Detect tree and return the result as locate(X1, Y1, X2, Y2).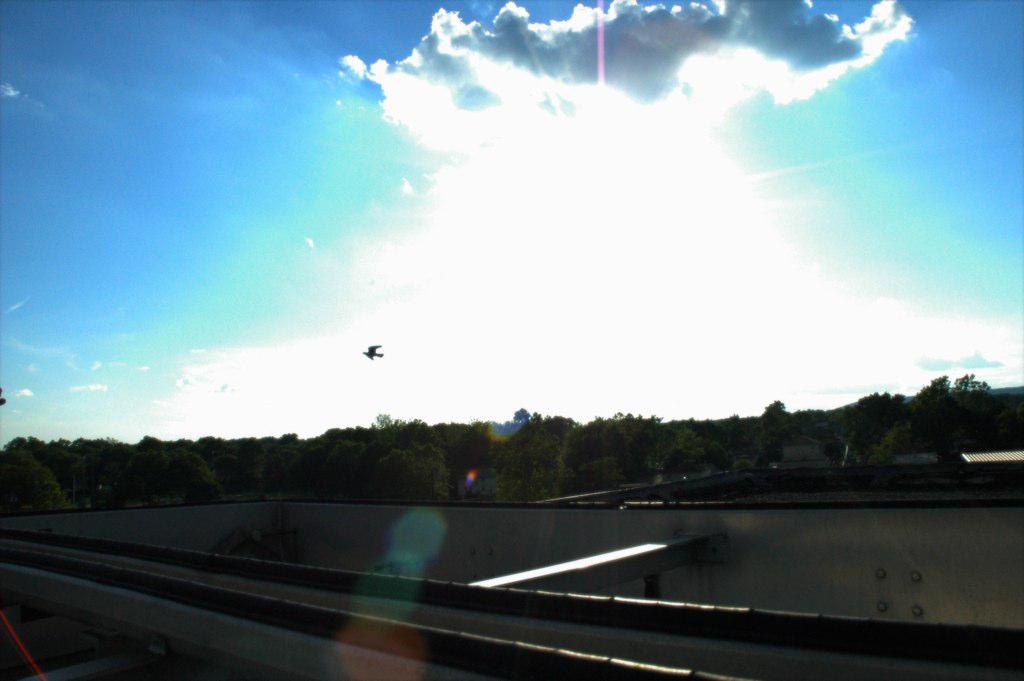
locate(328, 438, 373, 497).
